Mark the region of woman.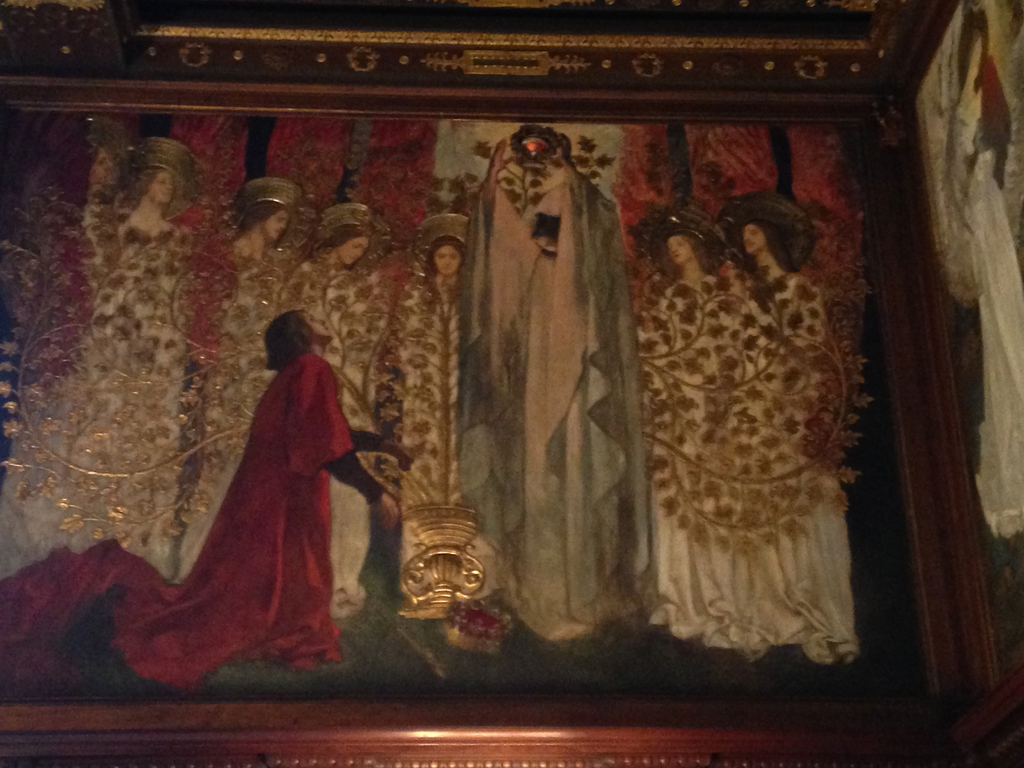
Region: left=0, top=135, right=205, bottom=580.
